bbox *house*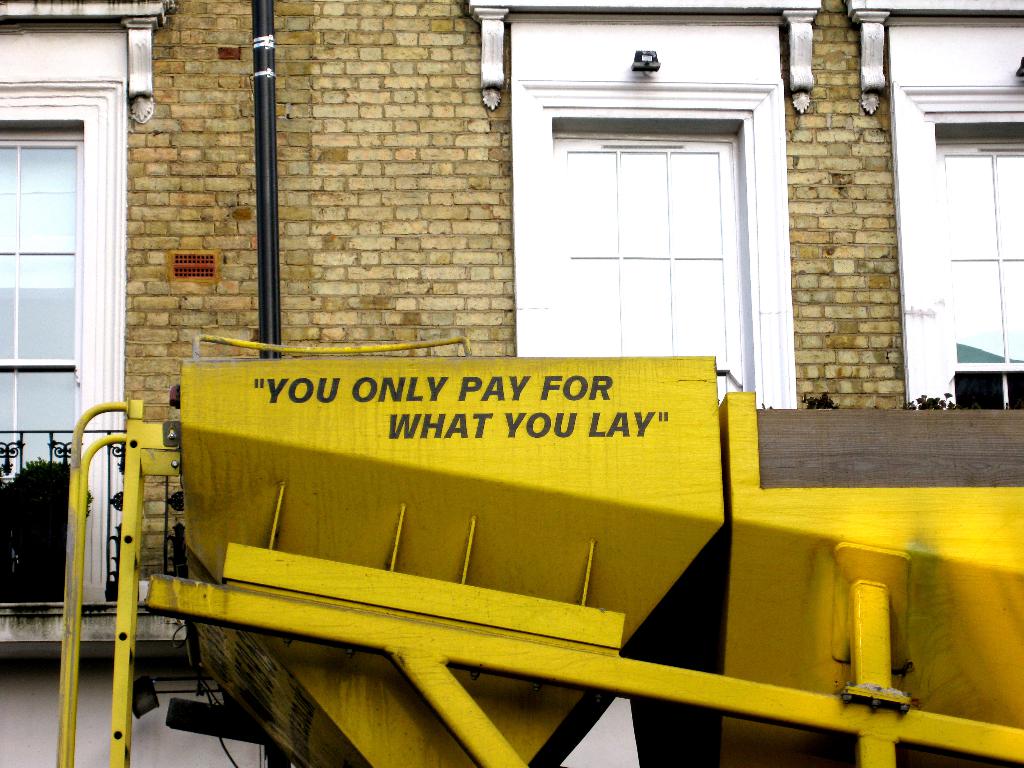
box=[0, 0, 1023, 767]
